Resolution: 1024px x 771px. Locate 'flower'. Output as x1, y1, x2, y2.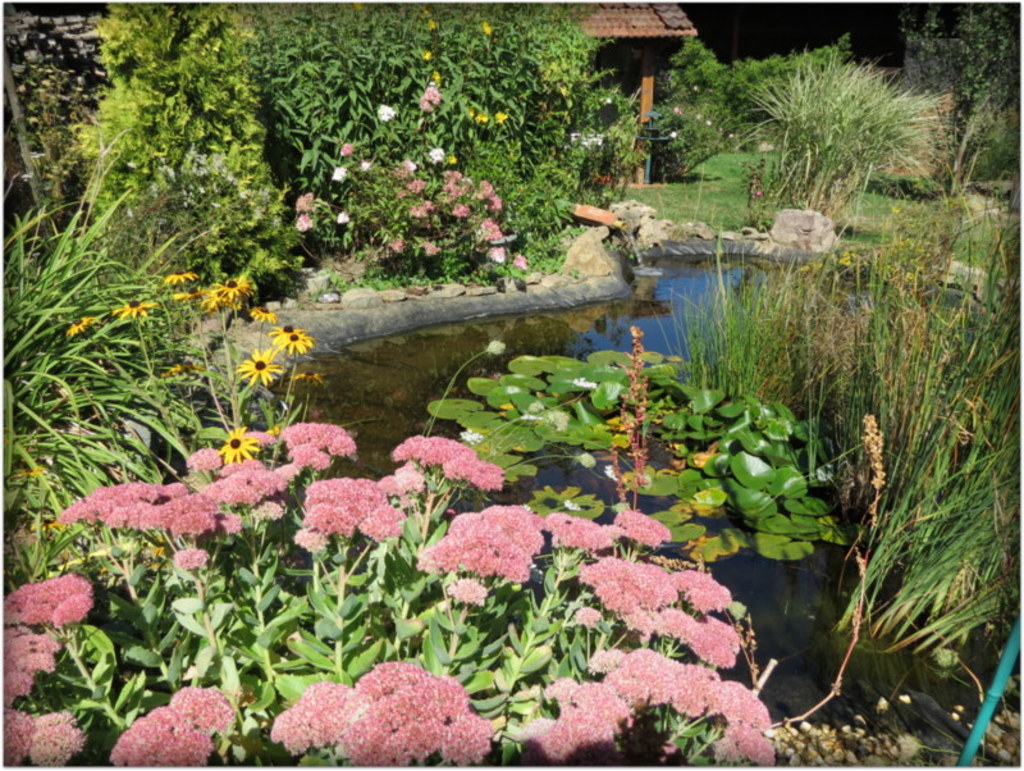
0, 569, 101, 770.
